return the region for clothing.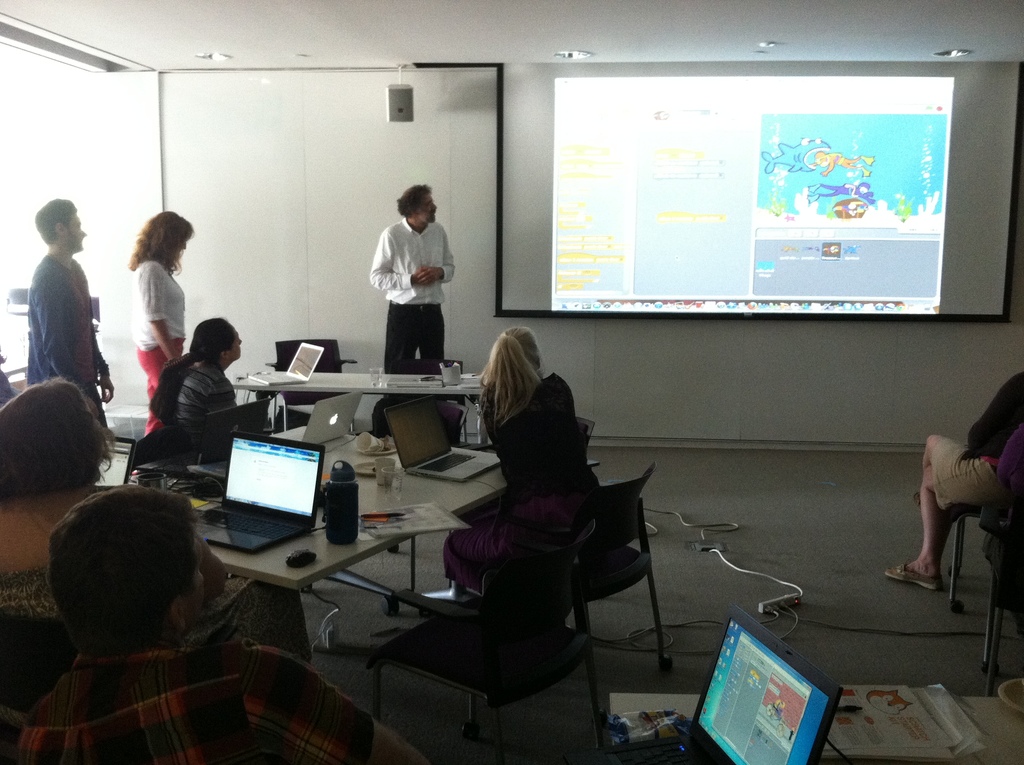
932,409,1023,522.
